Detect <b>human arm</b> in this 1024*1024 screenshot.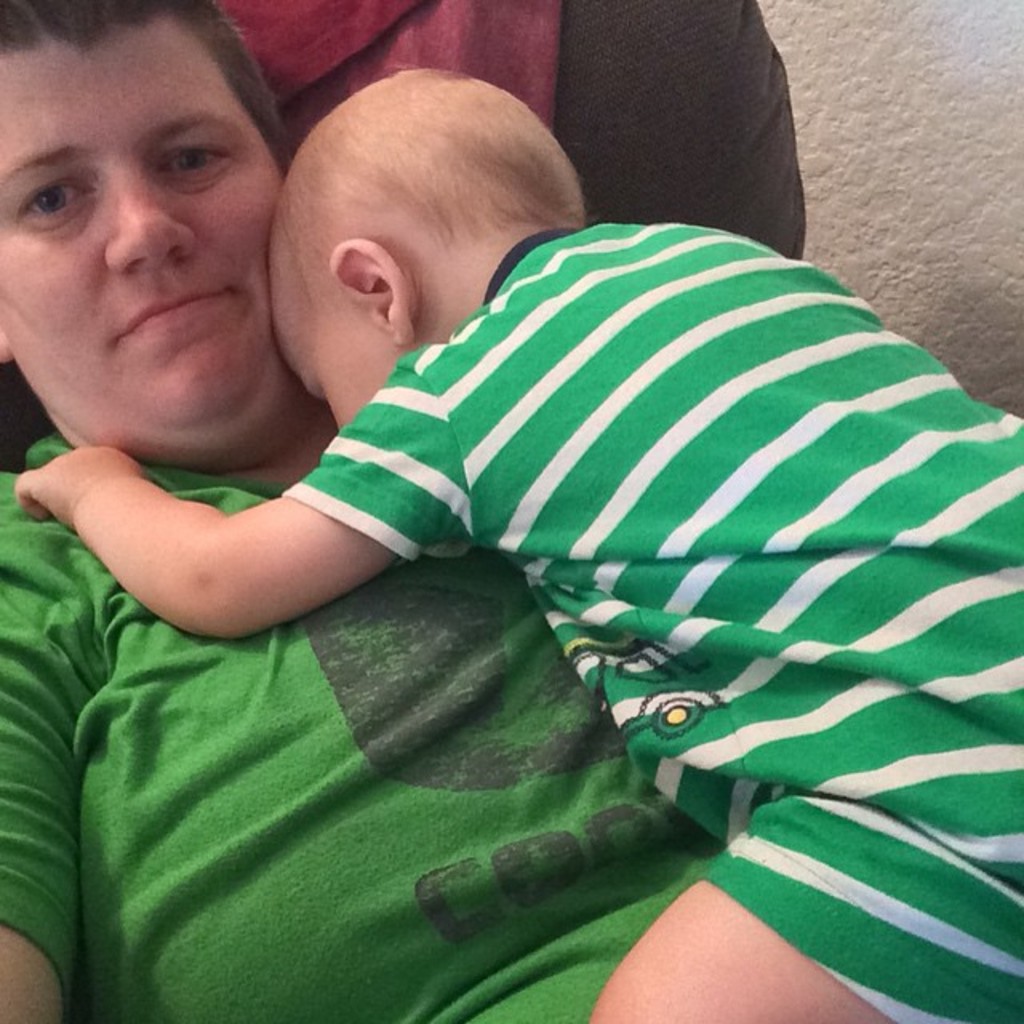
Detection: bbox=[24, 346, 469, 669].
